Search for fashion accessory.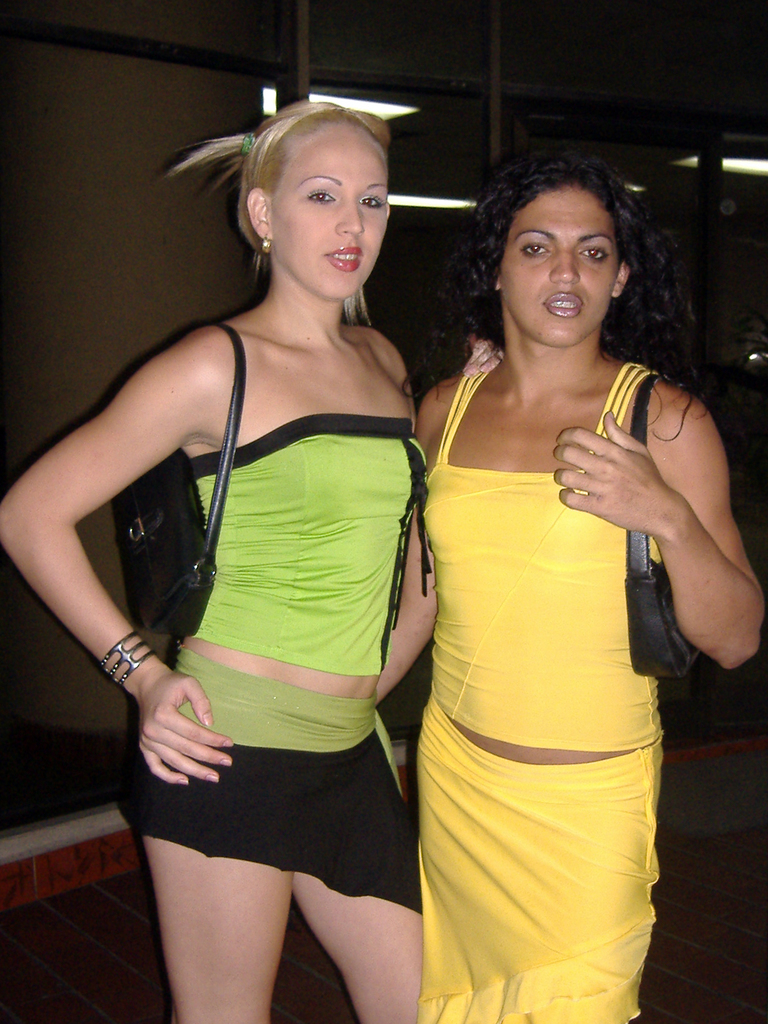
Found at [104, 323, 244, 643].
